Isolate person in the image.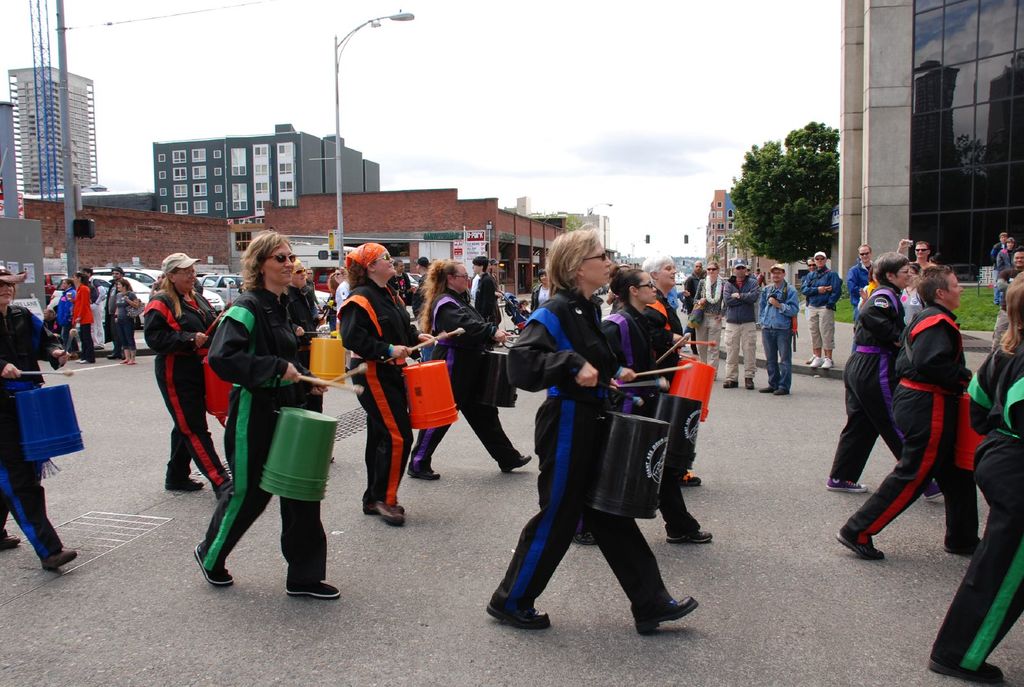
Isolated region: [111, 257, 148, 367].
